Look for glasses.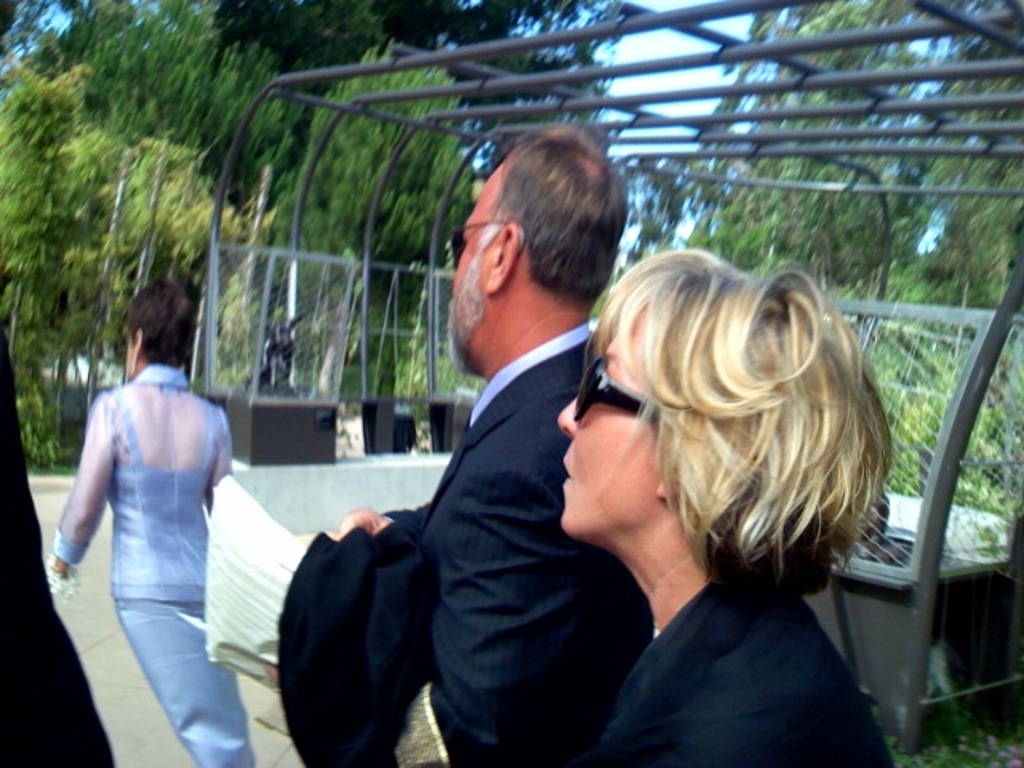
Found: [x1=571, y1=355, x2=666, y2=432].
